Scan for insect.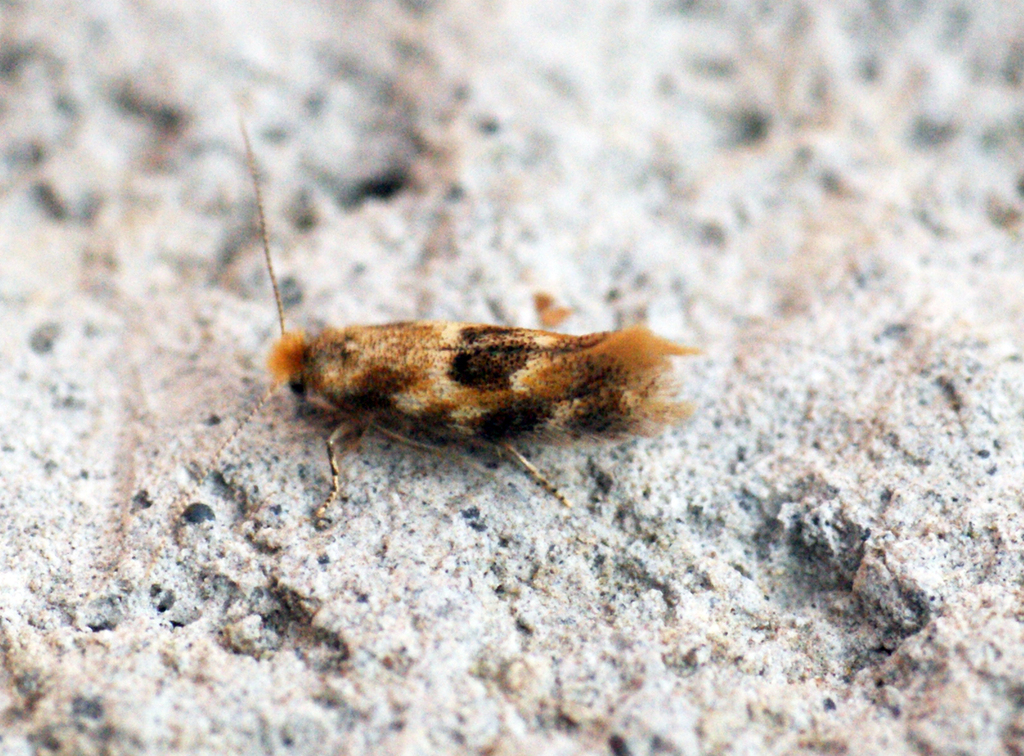
Scan result: (171, 119, 729, 520).
